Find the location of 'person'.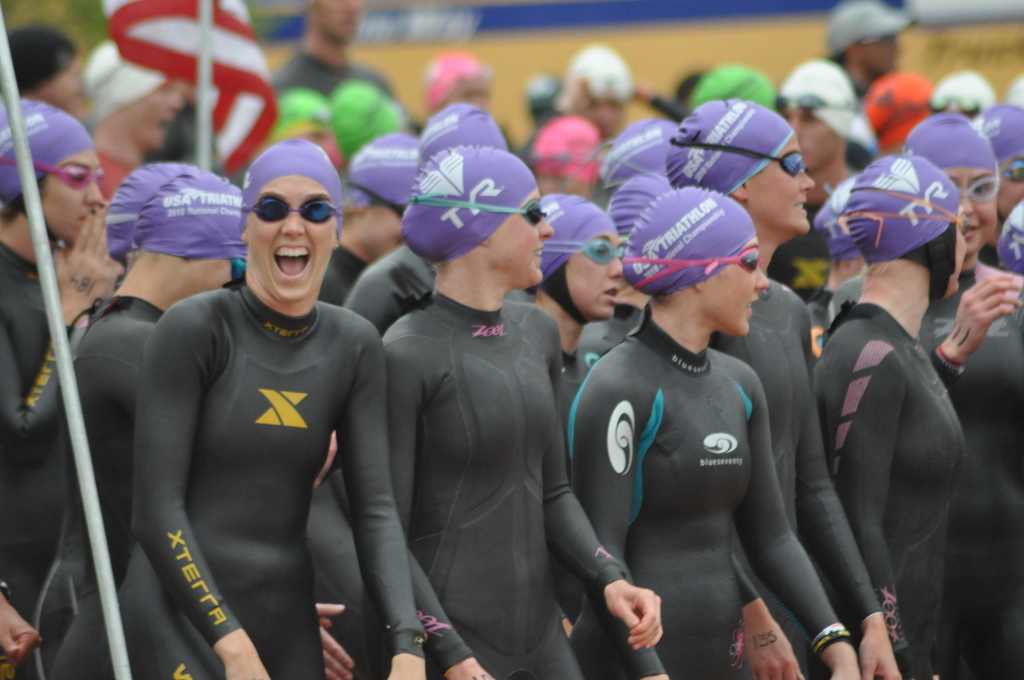
Location: Rect(998, 198, 1023, 270).
